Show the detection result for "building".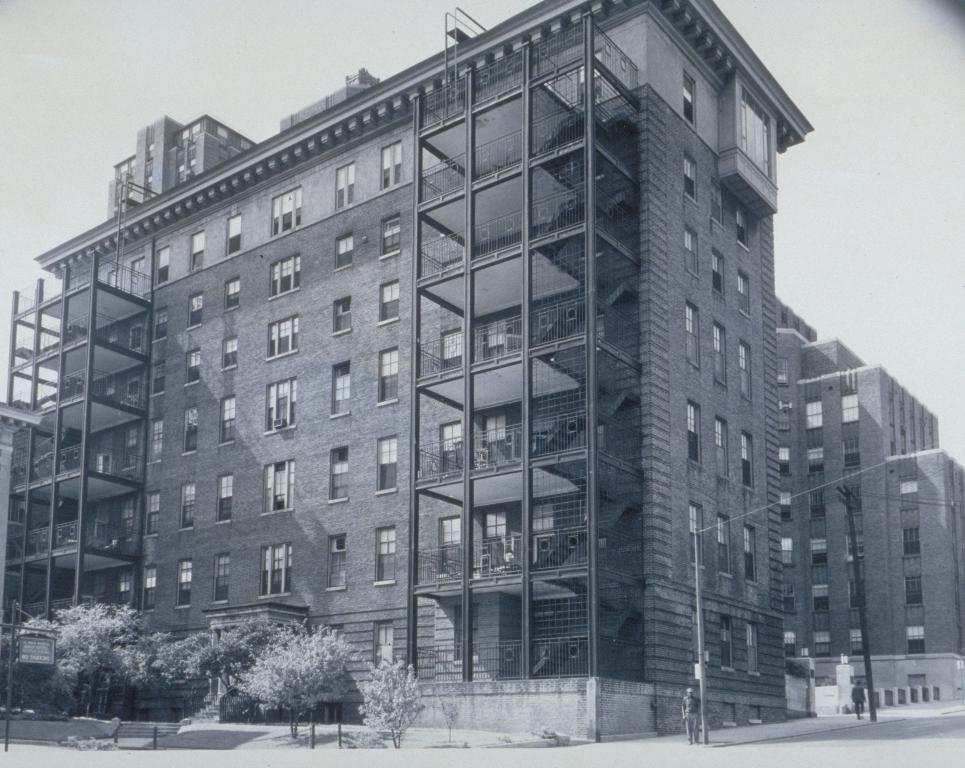
x1=770 y1=291 x2=964 y2=709.
